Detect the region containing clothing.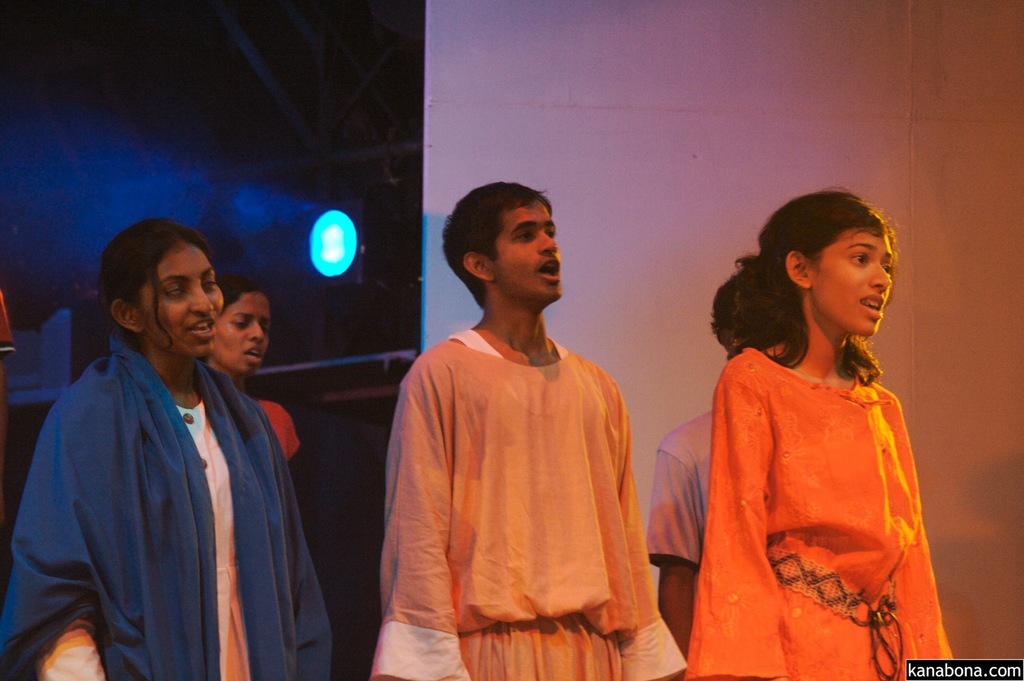
detection(257, 397, 300, 460).
